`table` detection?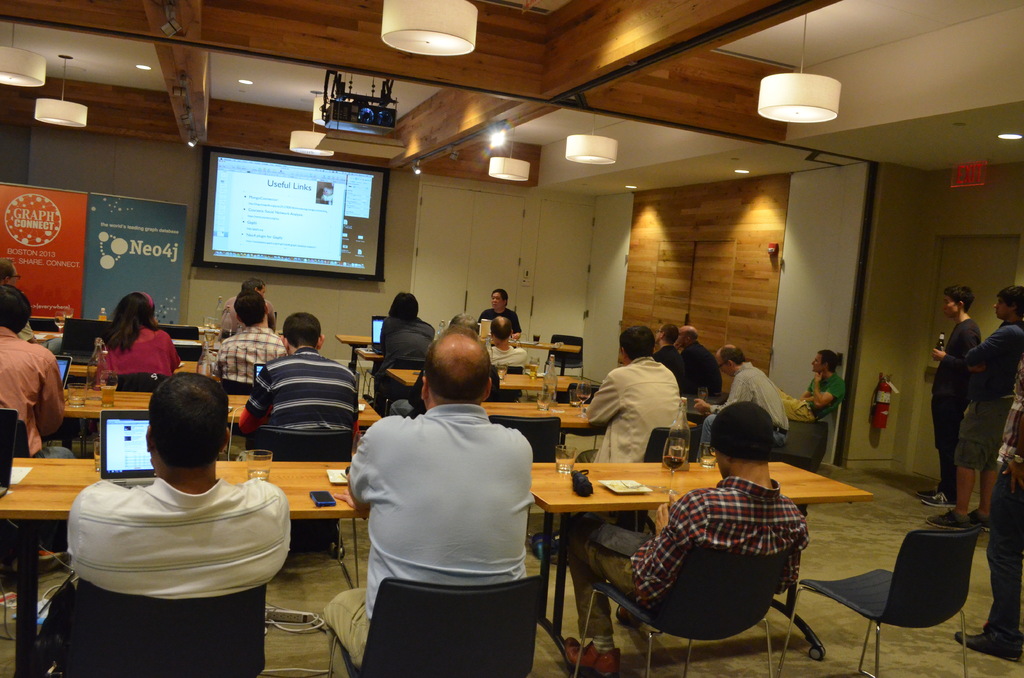
[x1=30, y1=327, x2=68, y2=345]
